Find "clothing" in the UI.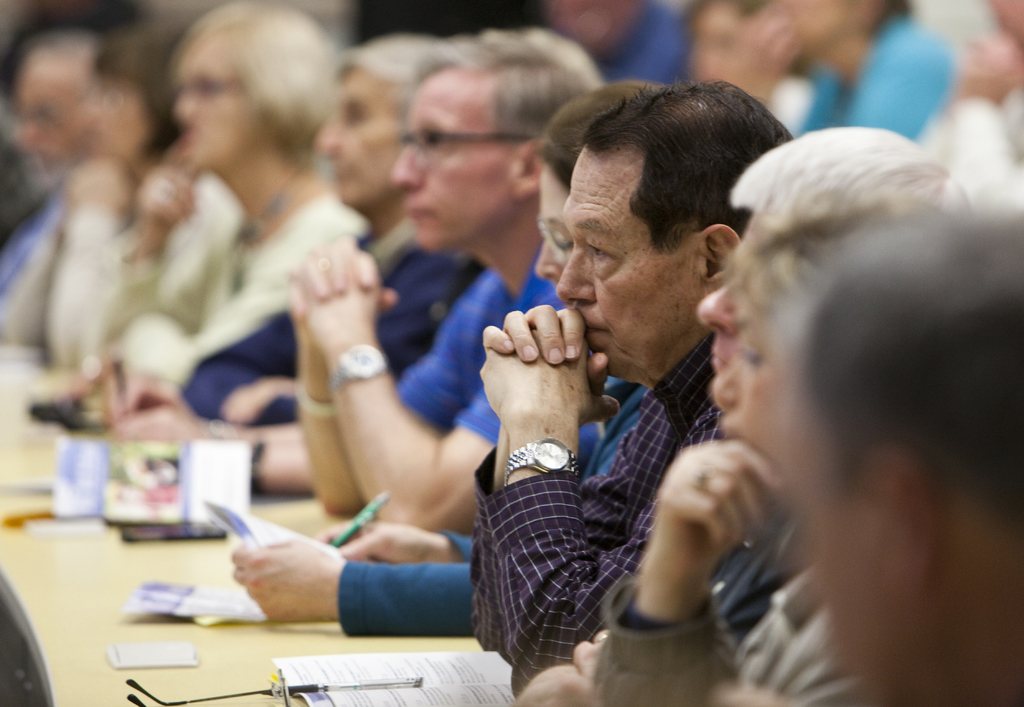
UI element at 796/15/954/133.
